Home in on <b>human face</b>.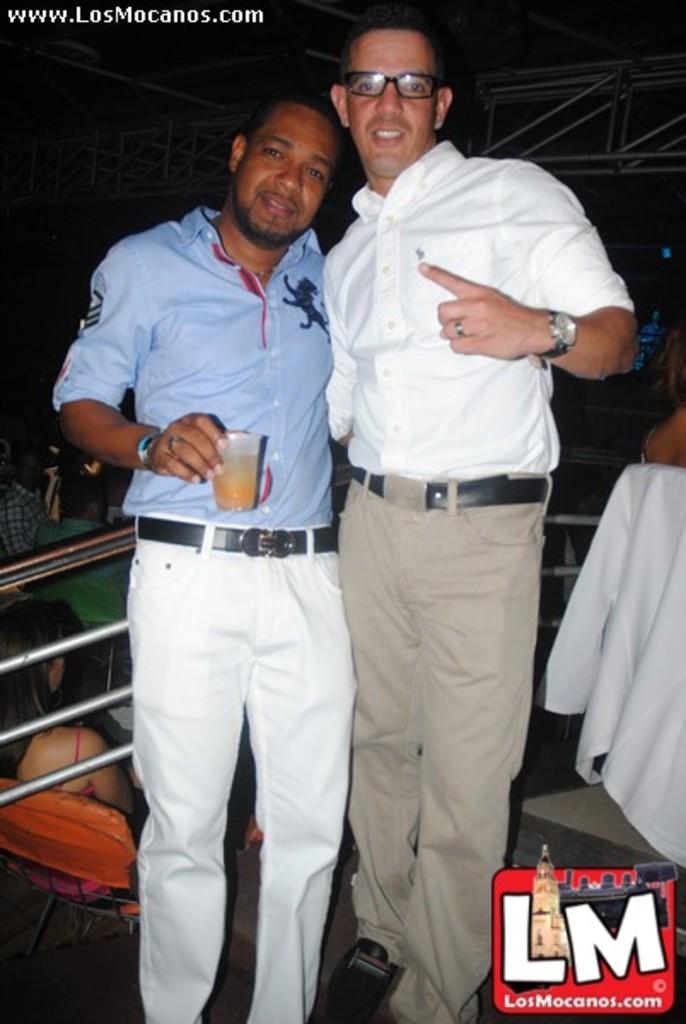
Homed in at 355, 20, 437, 176.
